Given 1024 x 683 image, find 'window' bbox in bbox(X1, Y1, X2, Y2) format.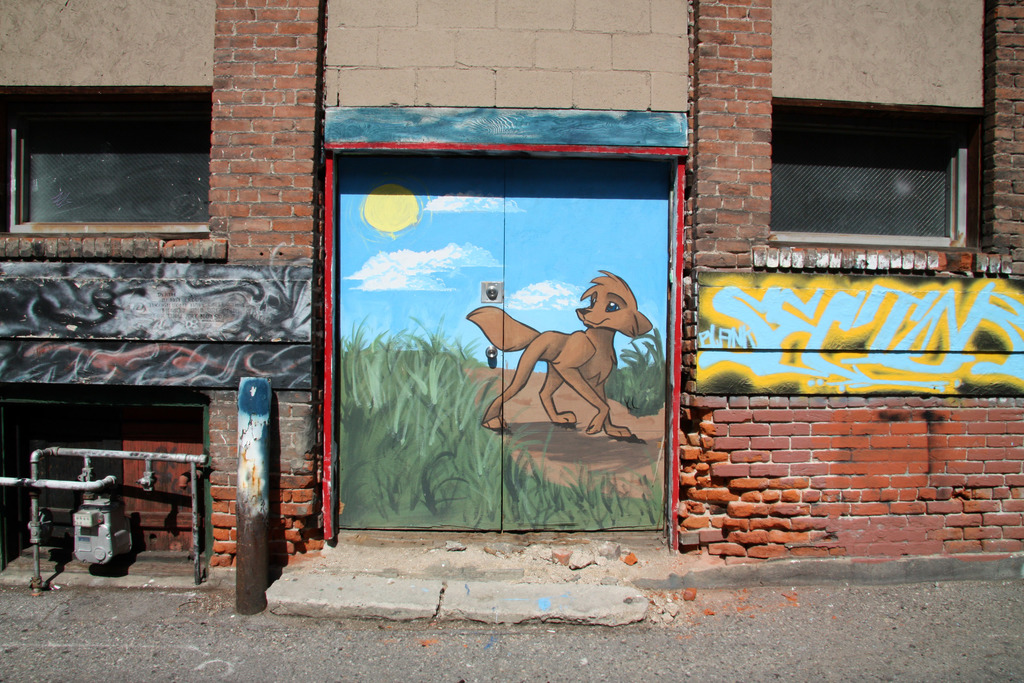
bbox(748, 99, 1007, 273).
